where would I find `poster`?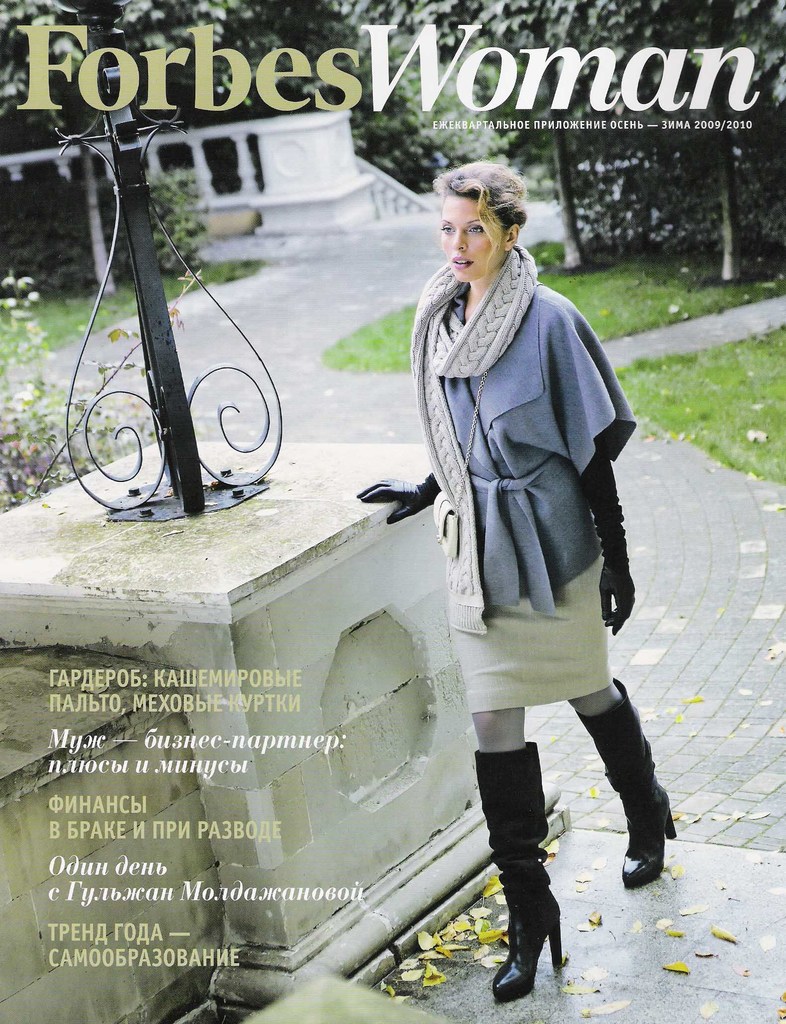
At rect(0, 0, 785, 1023).
